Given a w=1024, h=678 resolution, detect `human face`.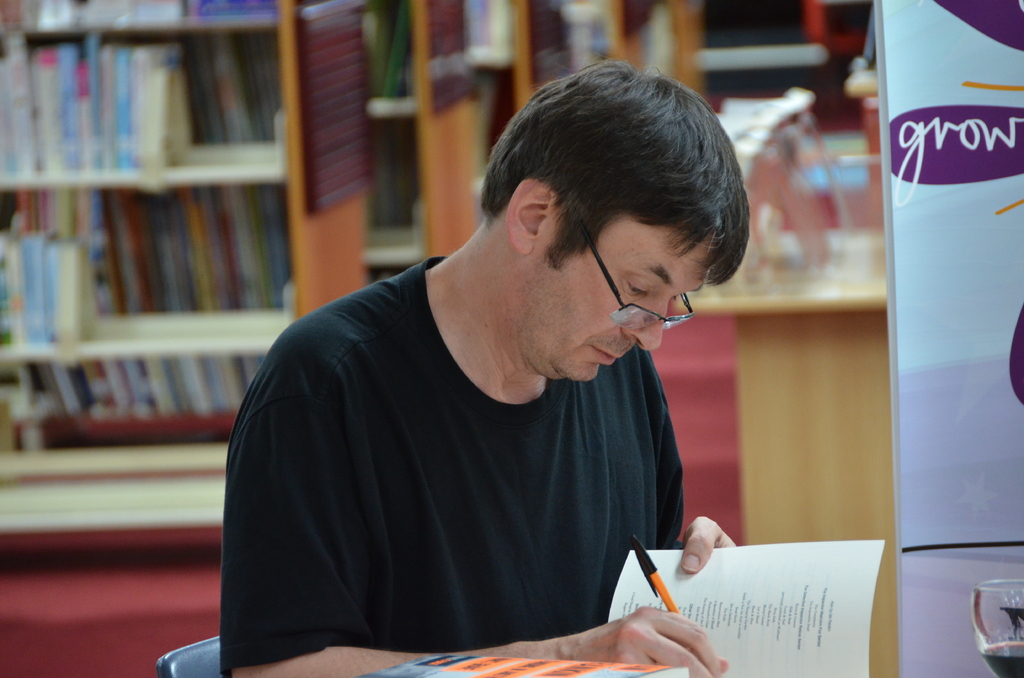
(left=511, top=218, right=710, bottom=386).
